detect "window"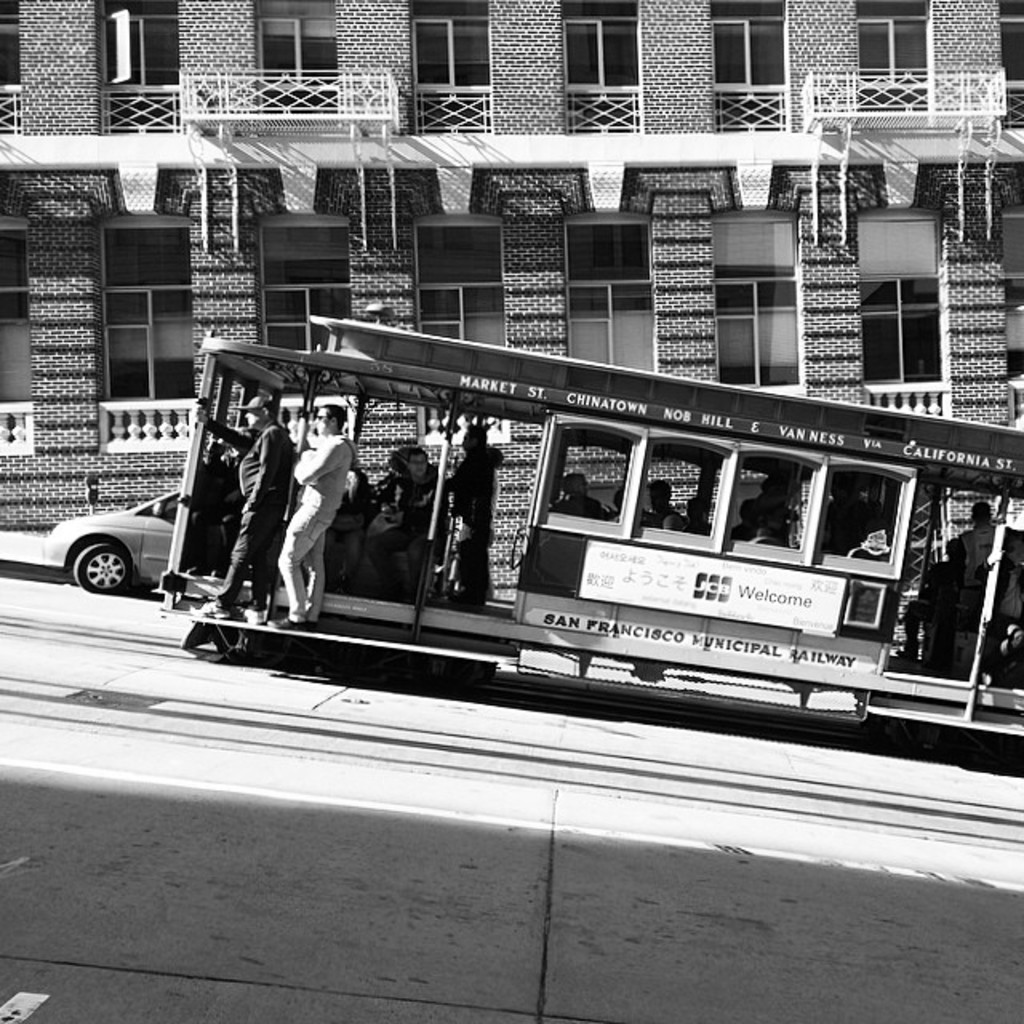
left=710, top=216, right=811, bottom=390
